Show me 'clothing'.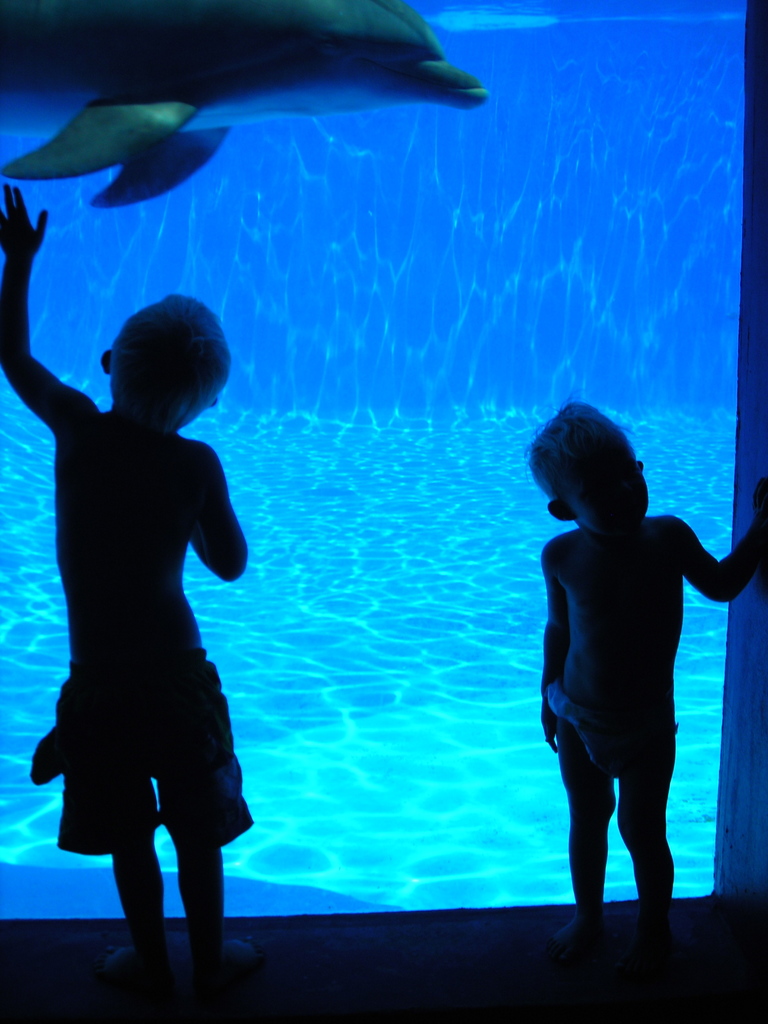
'clothing' is here: <box>54,649,255,858</box>.
